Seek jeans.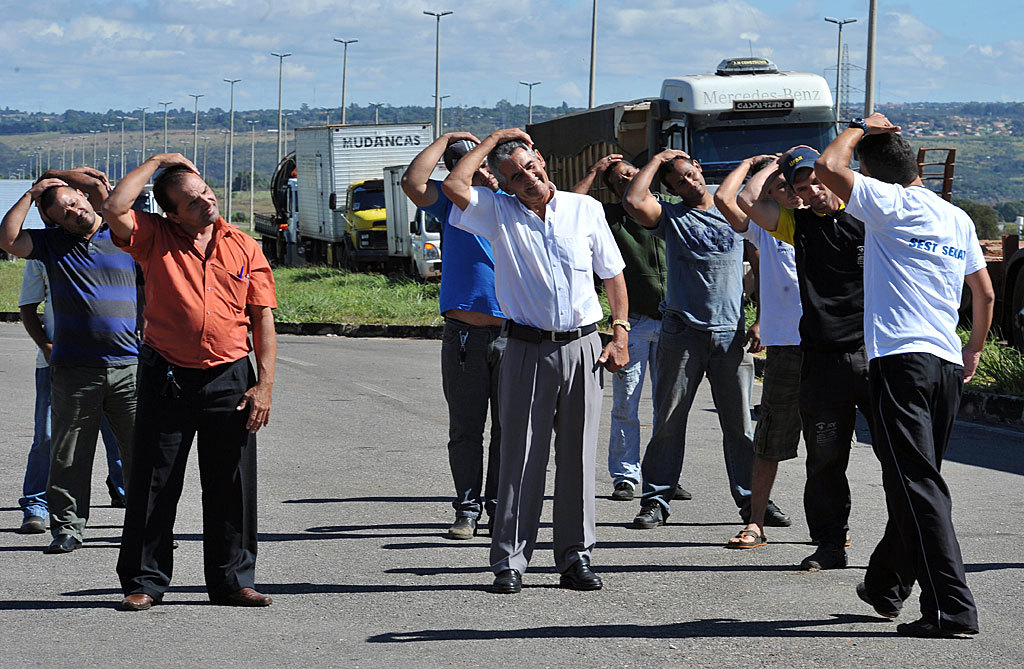
[425,315,523,526].
